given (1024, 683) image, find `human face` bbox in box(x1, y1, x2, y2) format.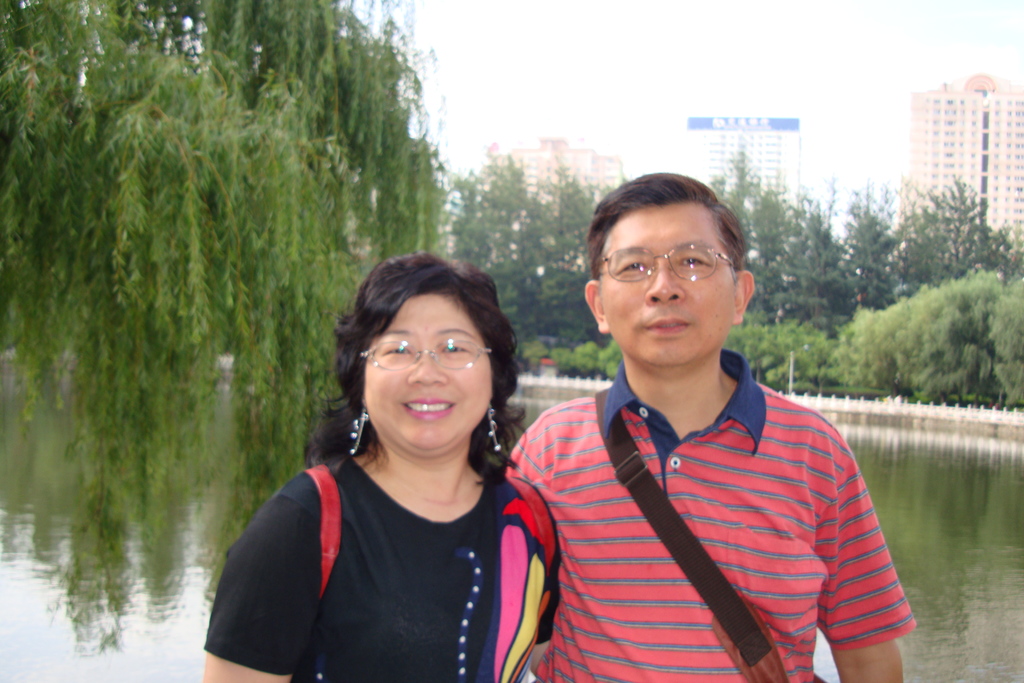
box(600, 206, 733, 367).
